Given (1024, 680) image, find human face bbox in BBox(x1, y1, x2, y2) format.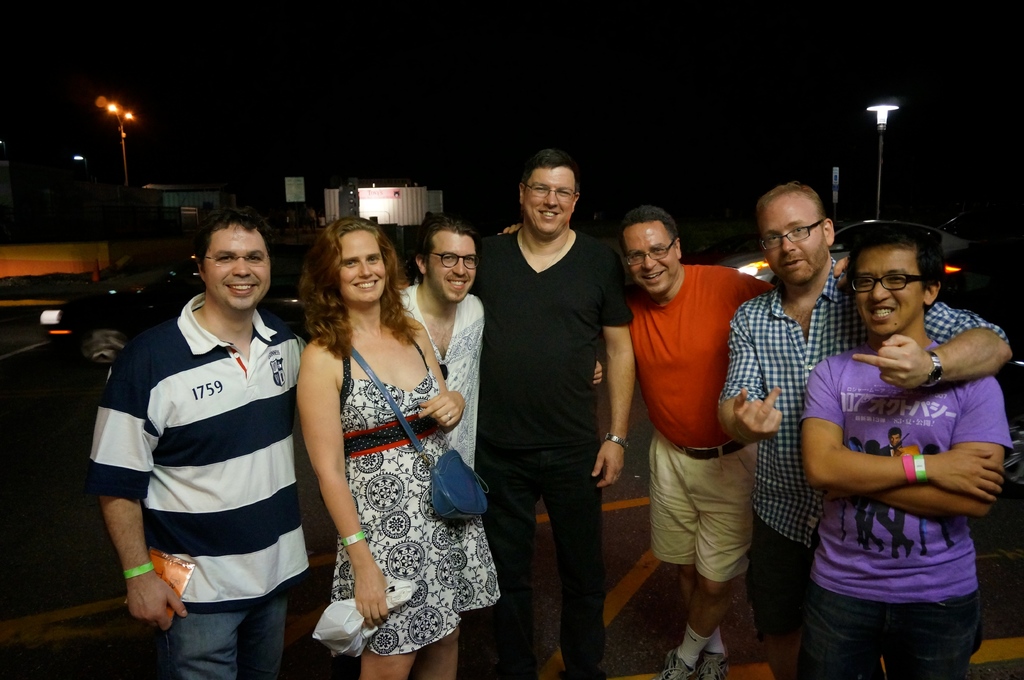
BBox(429, 232, 473, 302).
